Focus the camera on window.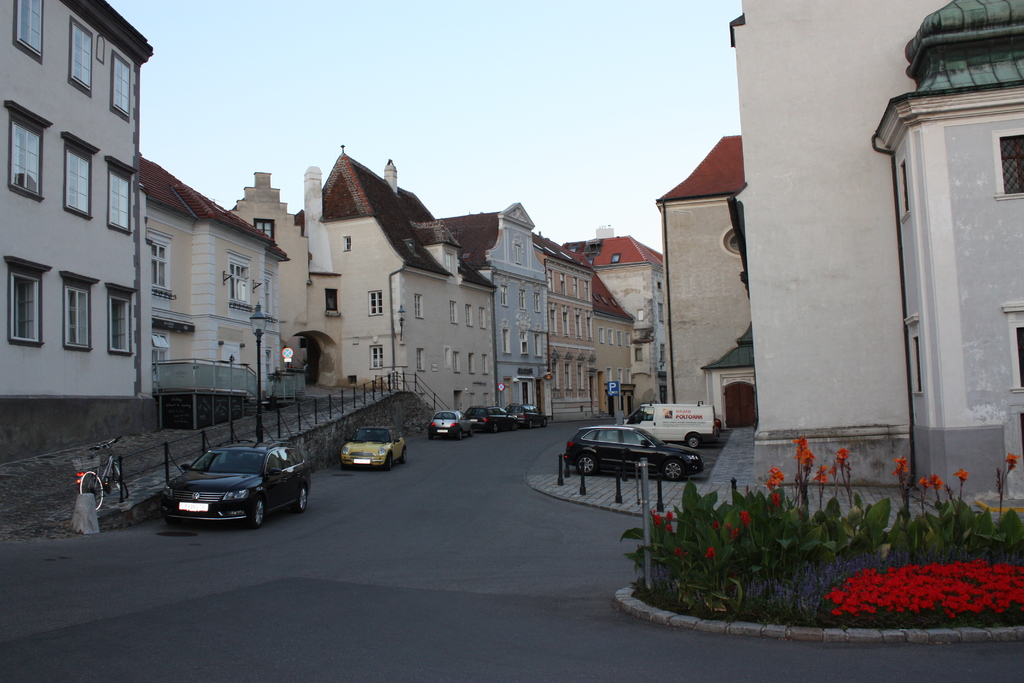
Focus region: 516/286/527/309.
